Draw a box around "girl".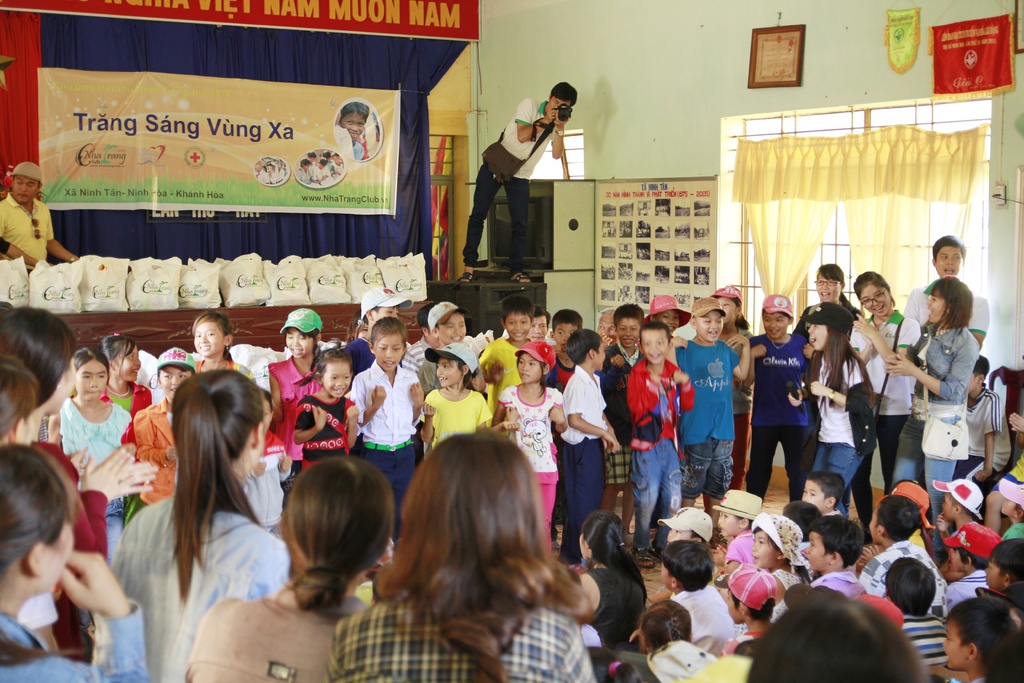
box=[804, 304, 874, 516].
